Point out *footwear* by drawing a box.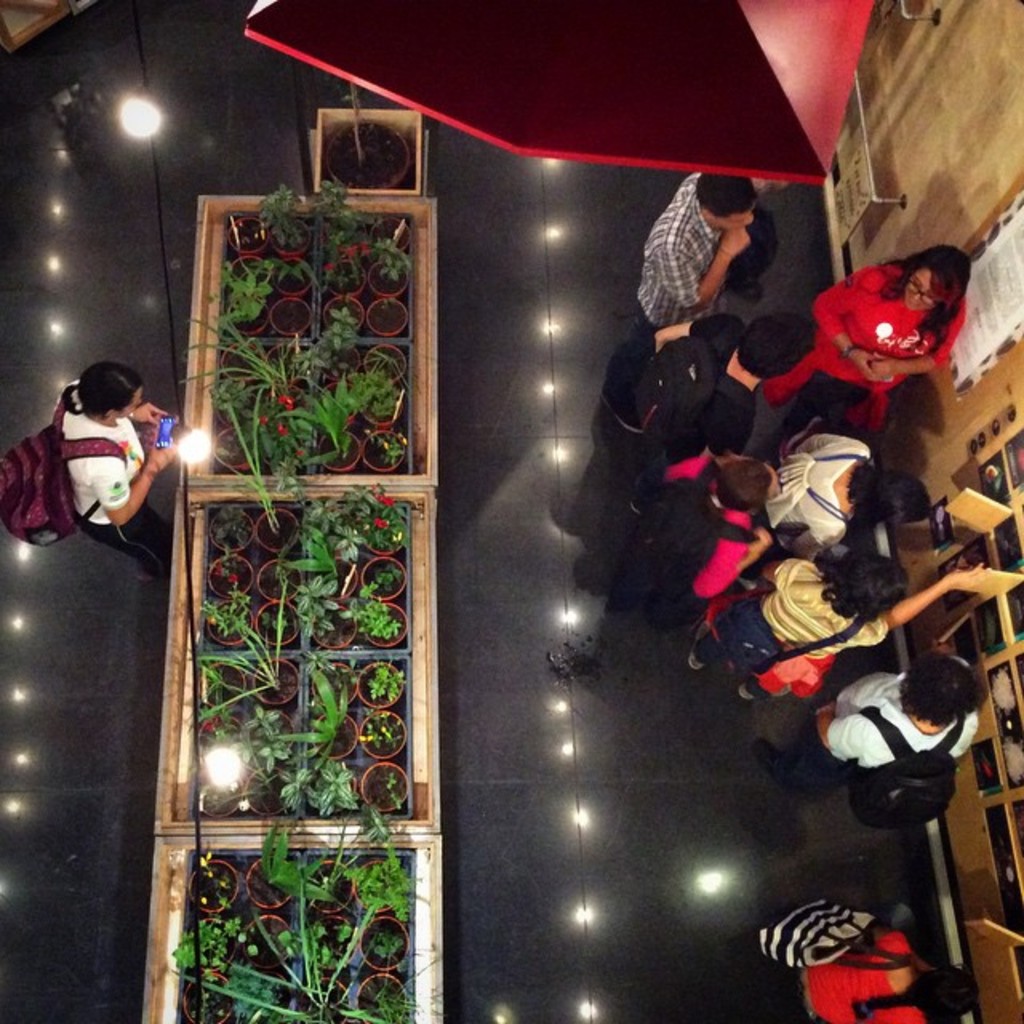
x1=741, y1=678, x2=758, y2=701.
